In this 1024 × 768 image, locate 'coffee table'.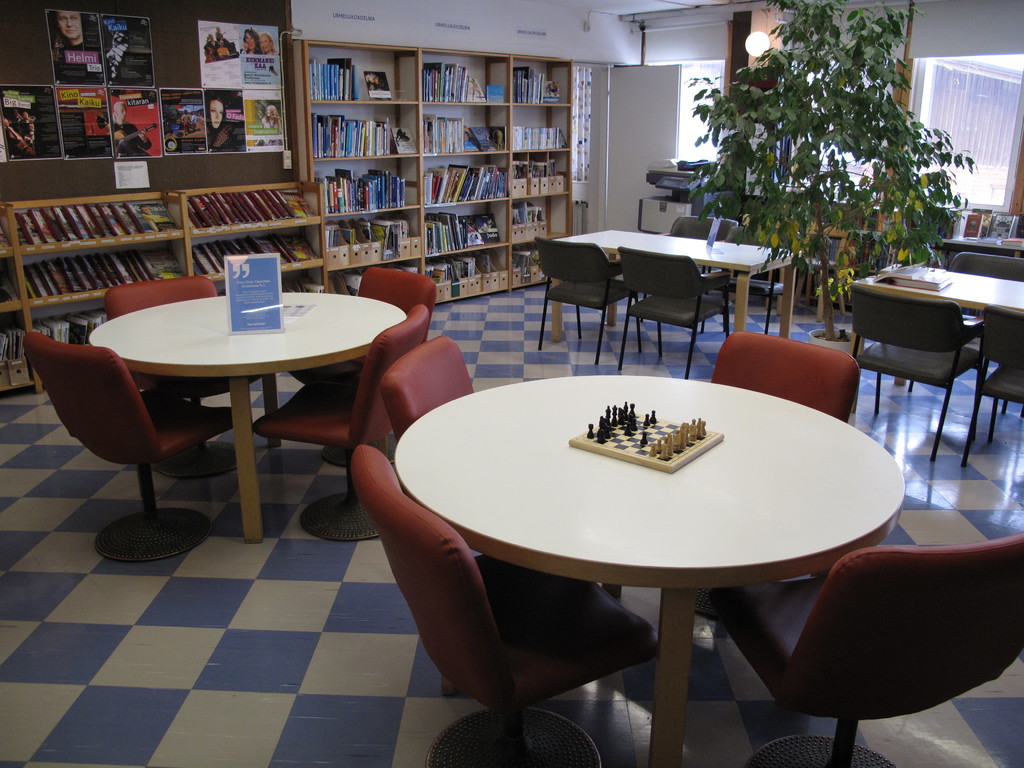
Bounding box: bbox=(387, 337, 909, 761).
